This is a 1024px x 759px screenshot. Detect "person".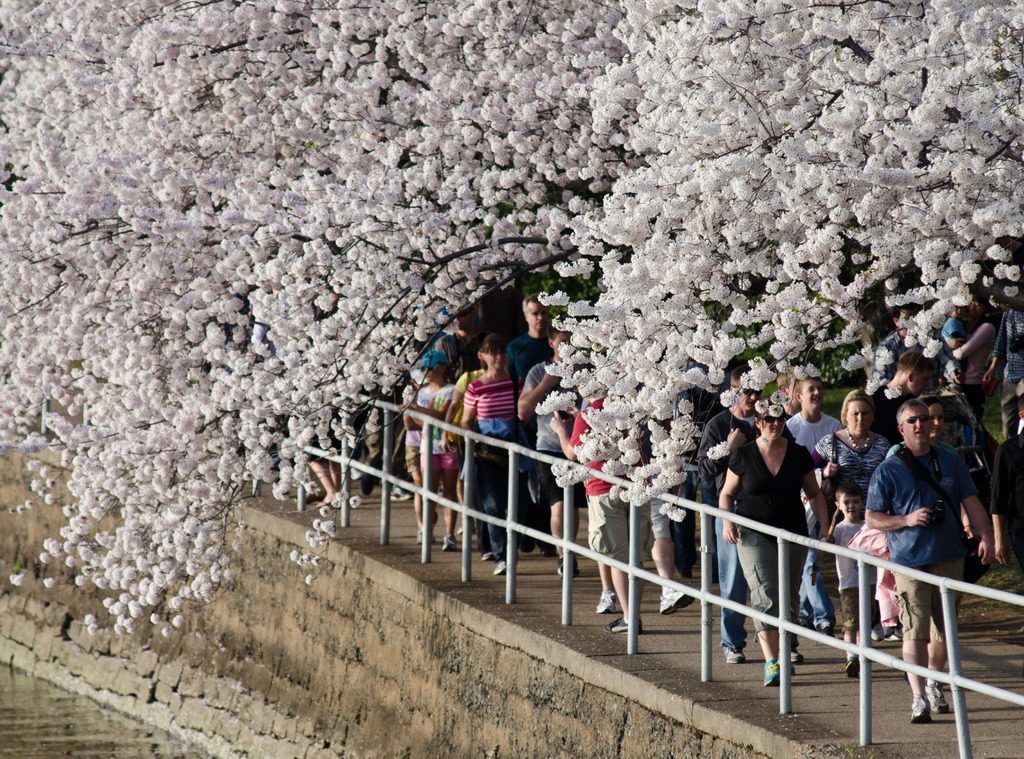
[x1=805, y1=391, x2=891, y2=491].
